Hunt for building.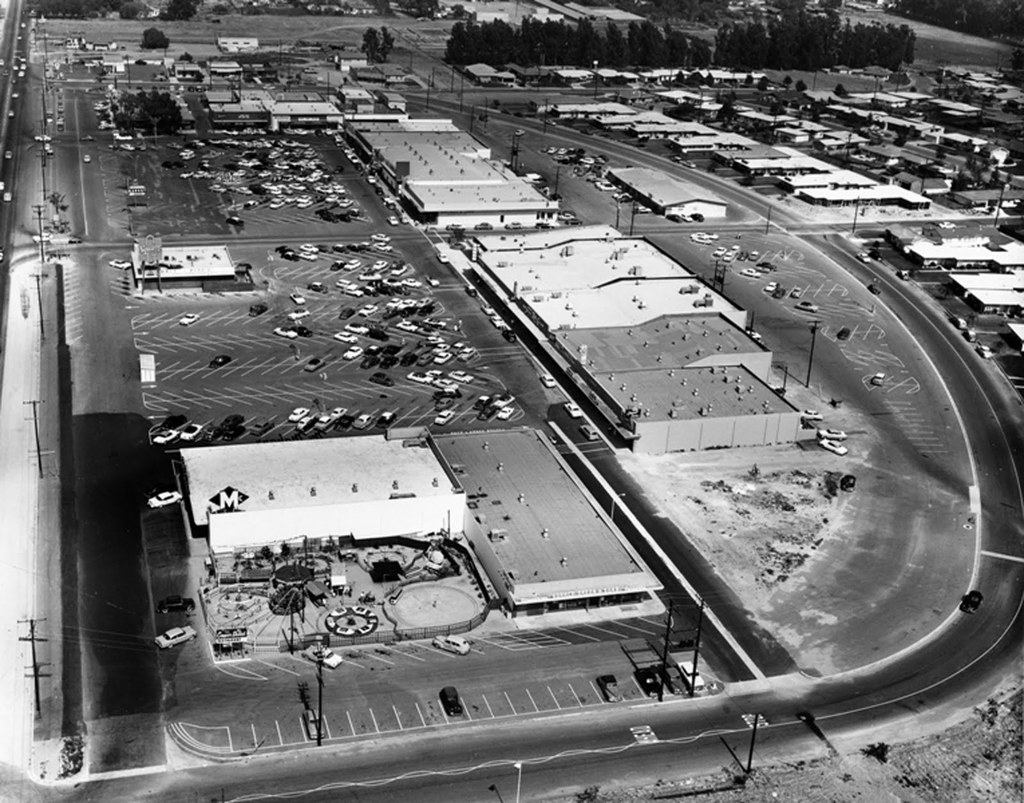
Hunted down at bbox(180, 425, 461, 537).
